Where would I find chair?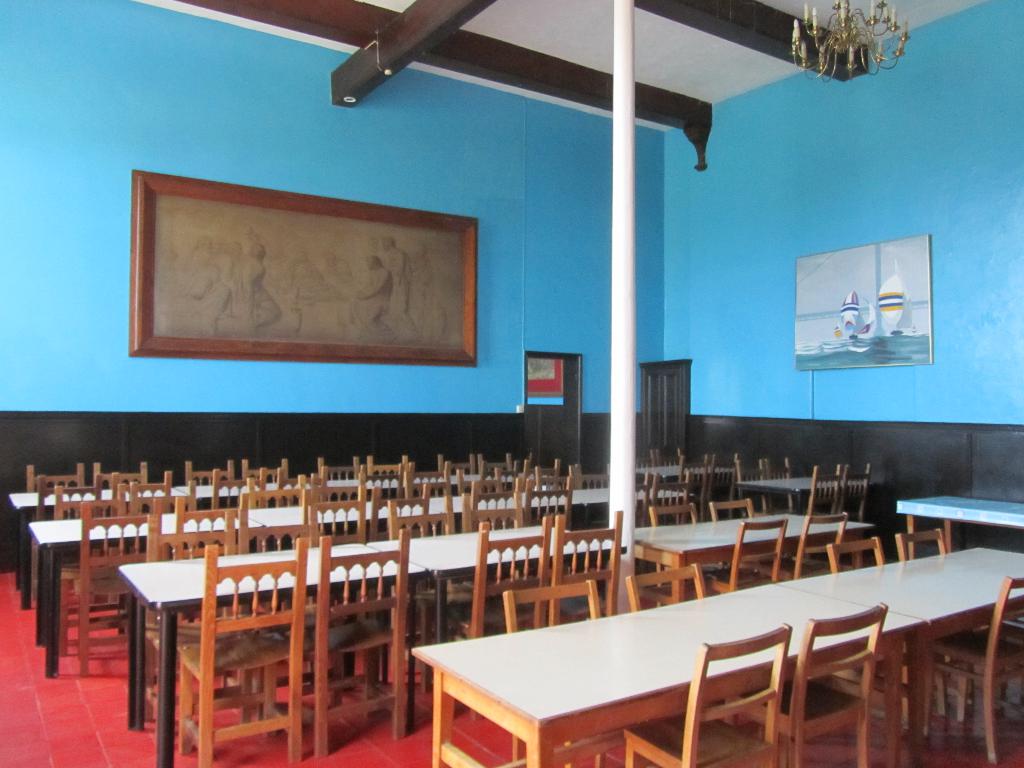
At BBox(913, 575, 1023, 767).
